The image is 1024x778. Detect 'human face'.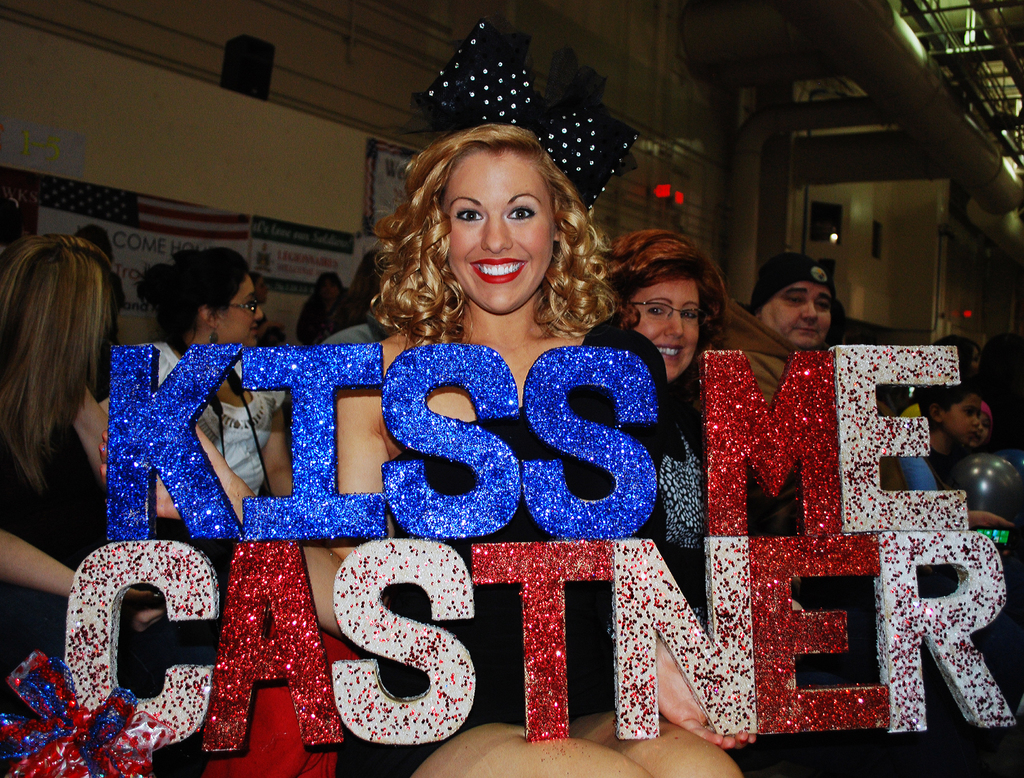
Detection: <box>758,279,833,353</box>.
